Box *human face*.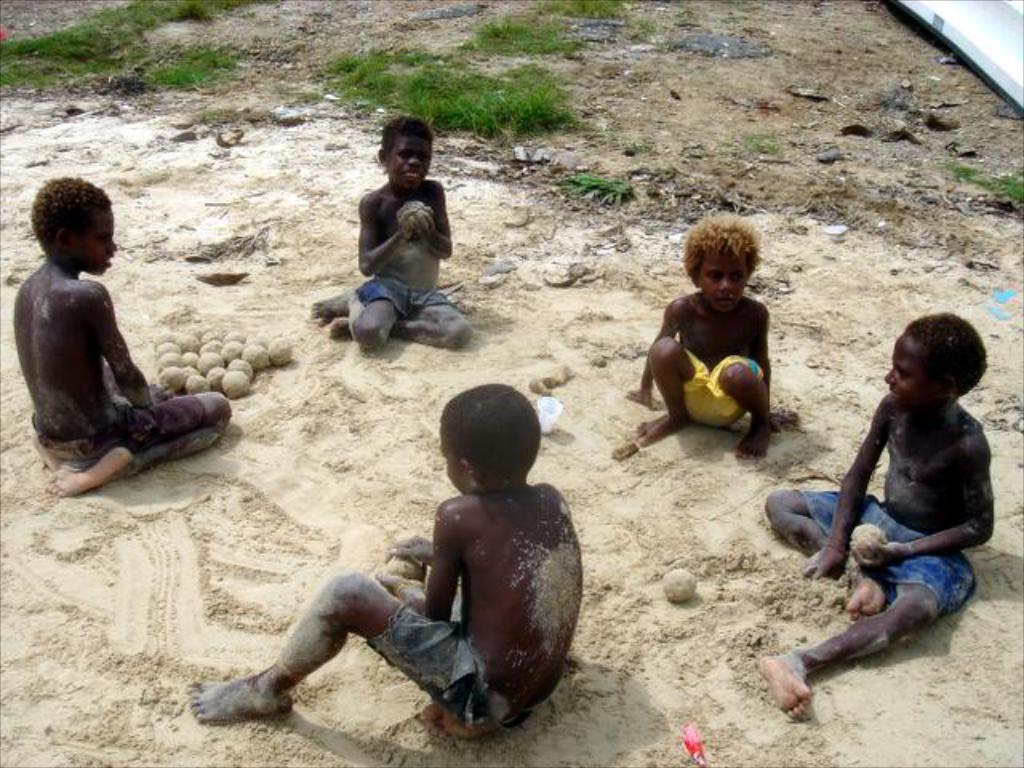
<region>390, 134, 432, 194</region>.
